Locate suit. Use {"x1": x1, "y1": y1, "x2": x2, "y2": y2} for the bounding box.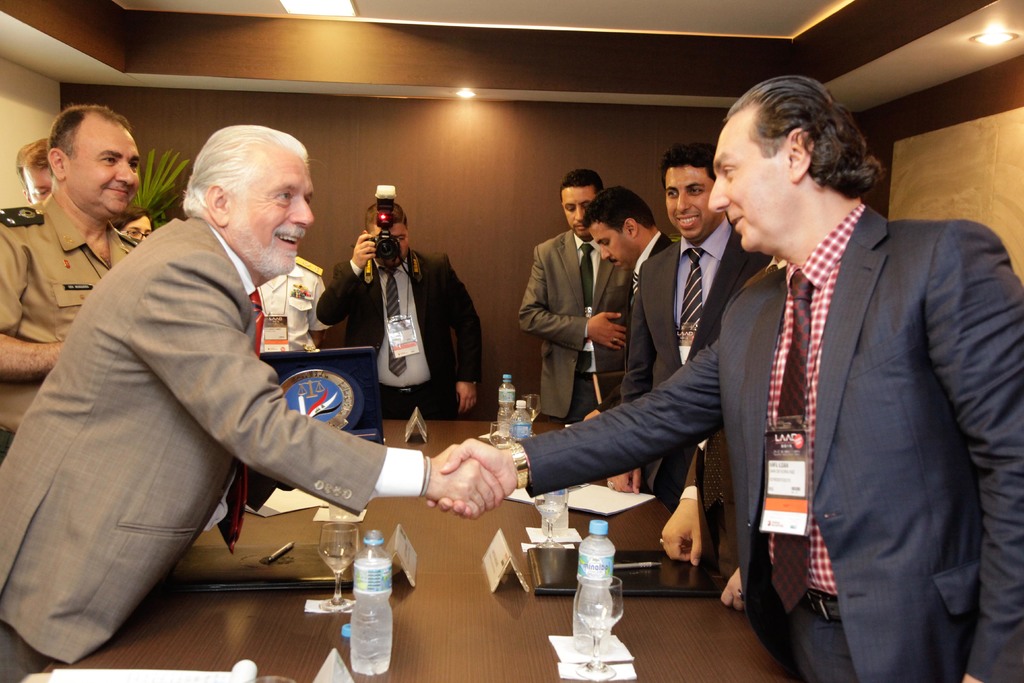
{"x1": 596, "y1": 231, "x2": 671, "y2": 415}.
